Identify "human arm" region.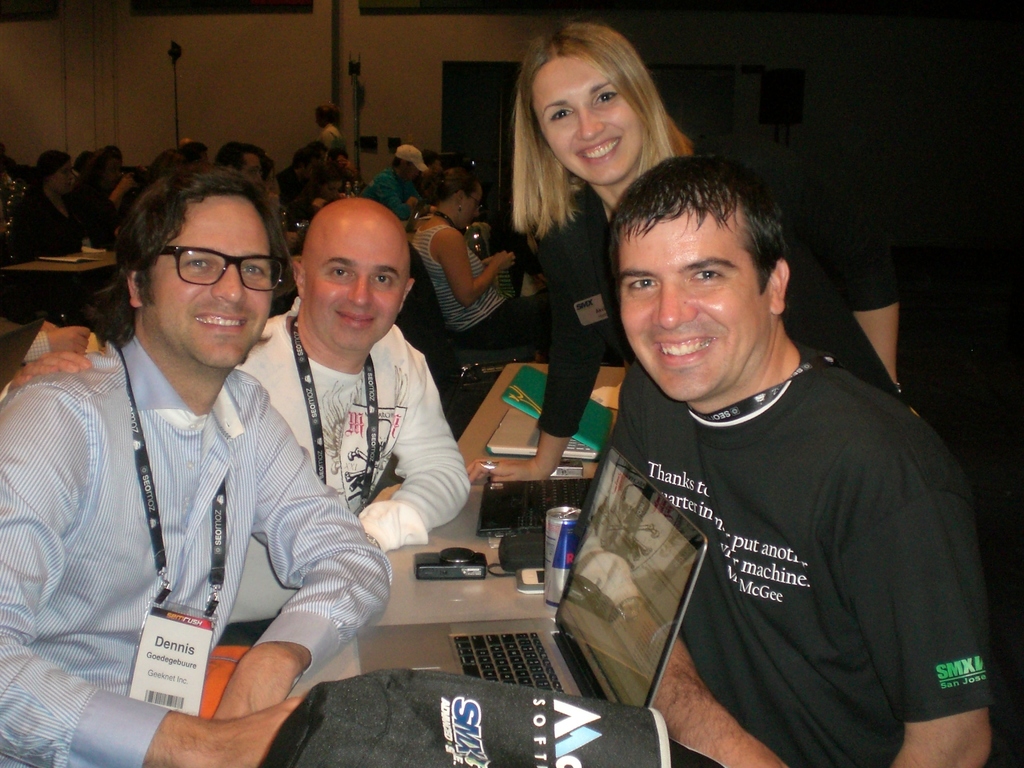
Region: 639/442/996/767.
